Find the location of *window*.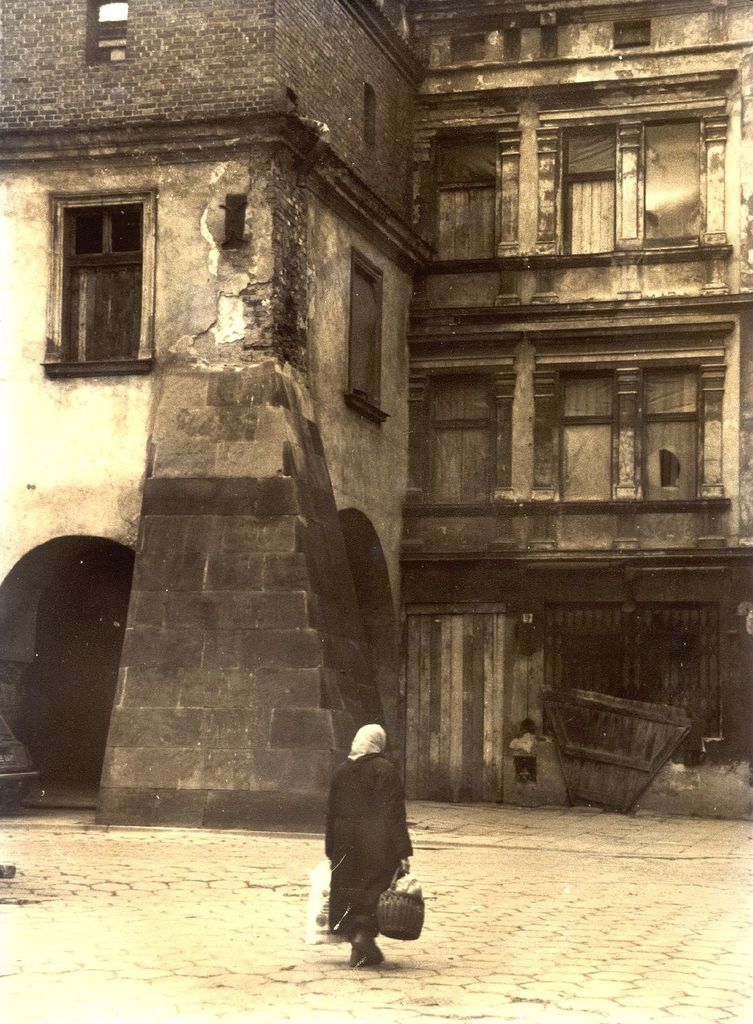
Location: 542,602,720,735.
